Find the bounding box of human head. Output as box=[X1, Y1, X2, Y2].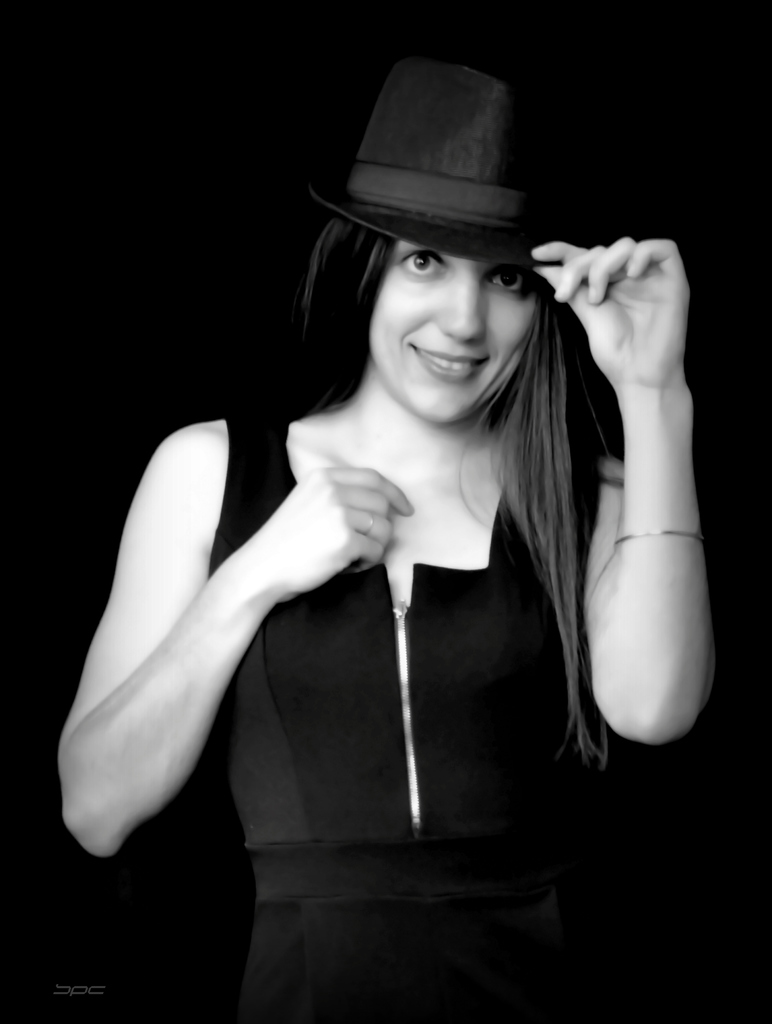
box=[302, 45, 579, 440].
